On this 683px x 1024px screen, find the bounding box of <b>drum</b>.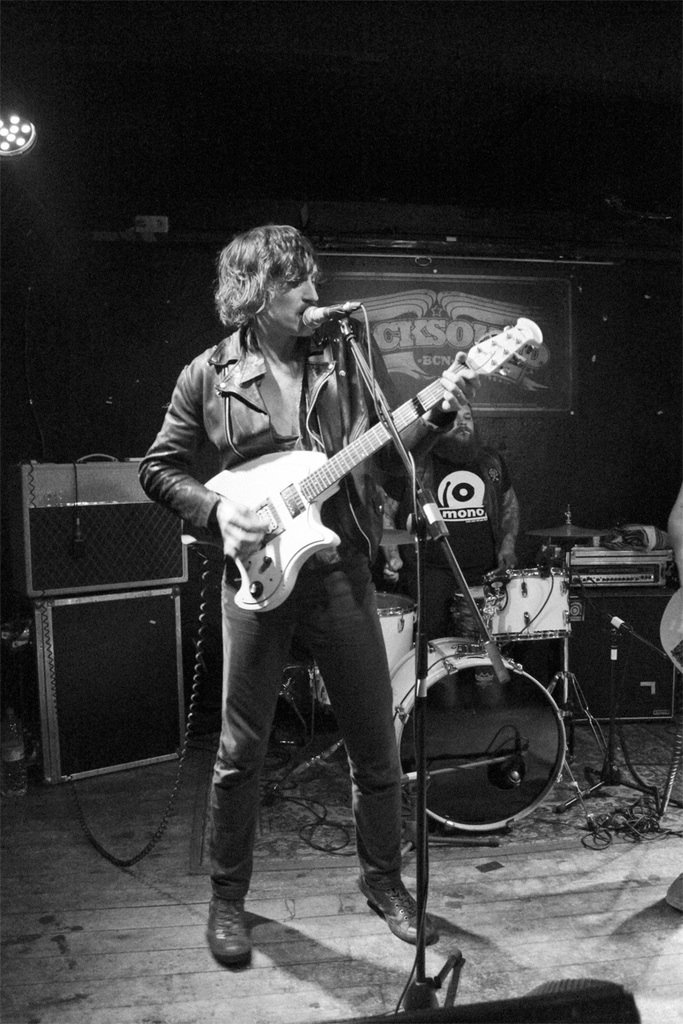
Bounding box: bbox=[394, 642, 581, 841].
